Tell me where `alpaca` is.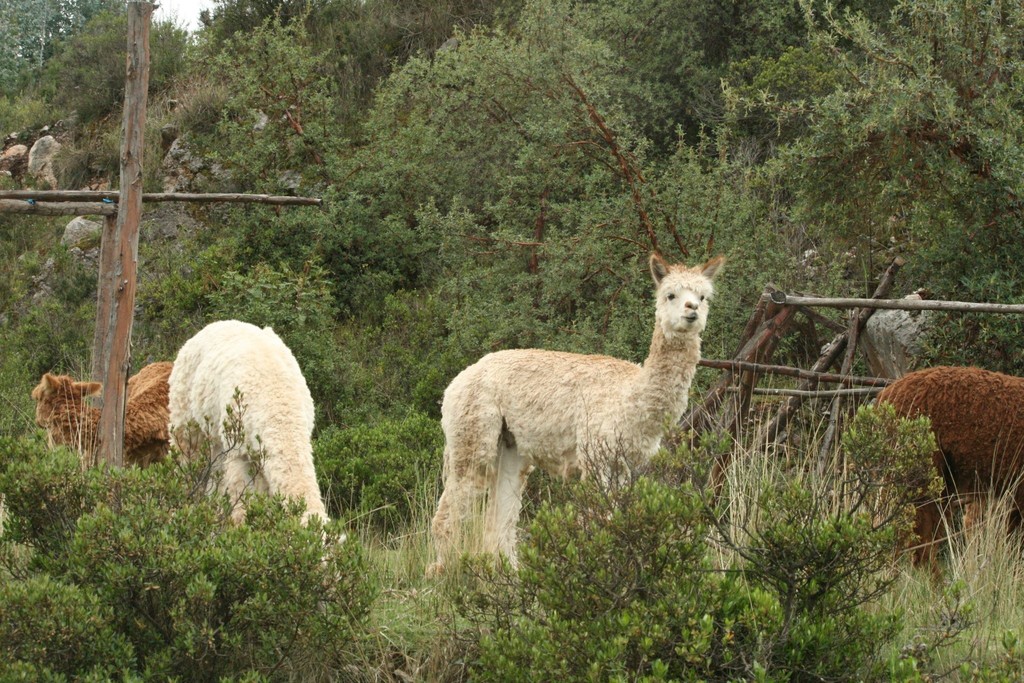
`alpaca` is at locate(30, 359, 173, 472).
